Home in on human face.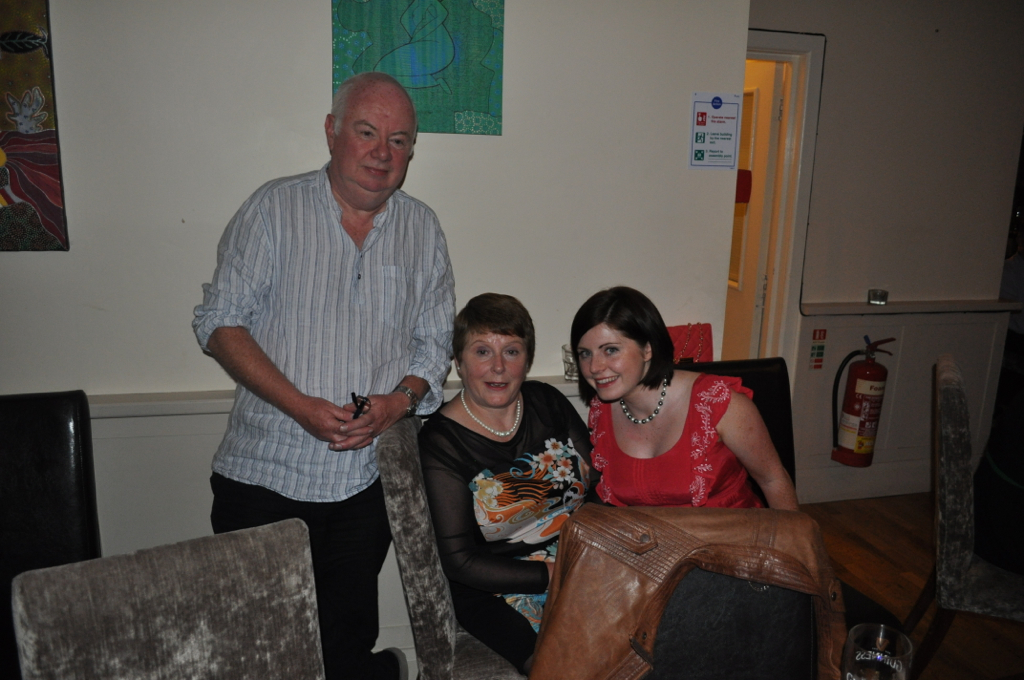
Homed in at crop(337, 84, 416, 206).
